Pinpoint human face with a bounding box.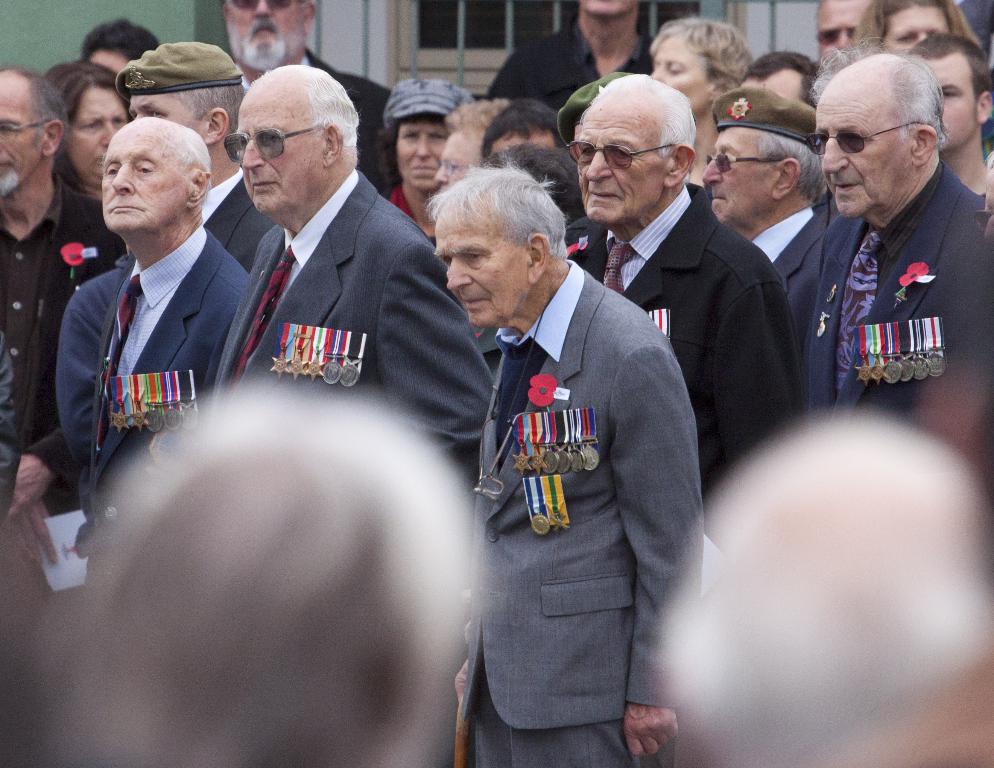
select_region(819, 97, 913, 217).
